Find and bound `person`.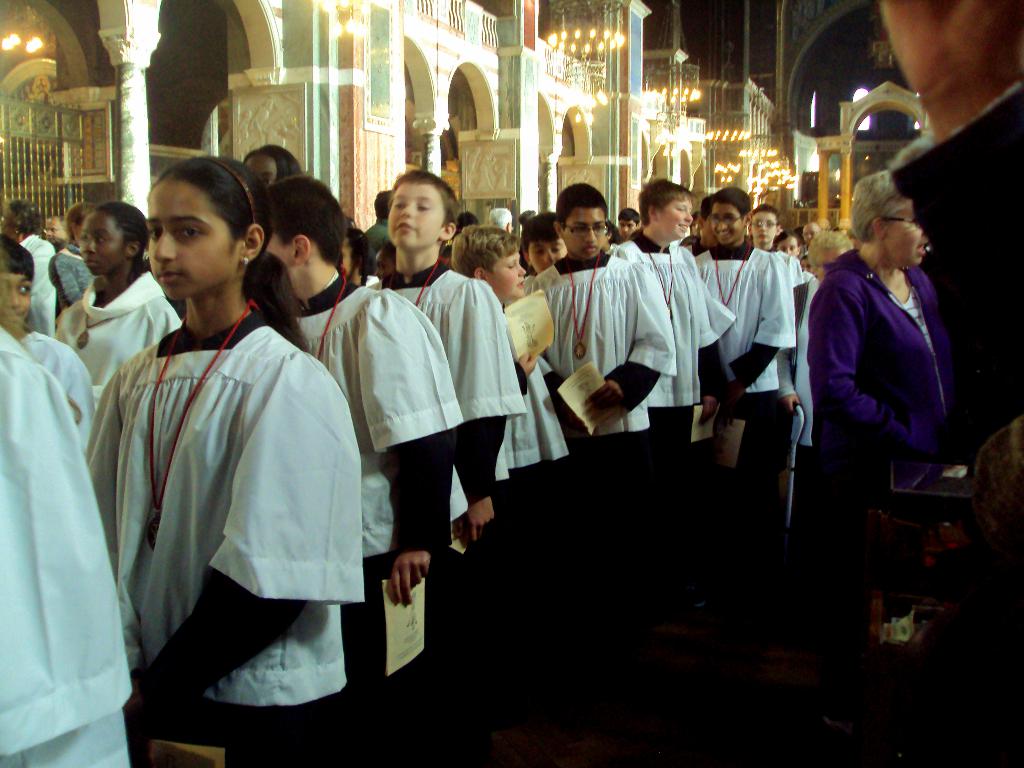
Bound: select_region(804, 167, 957, 457).
